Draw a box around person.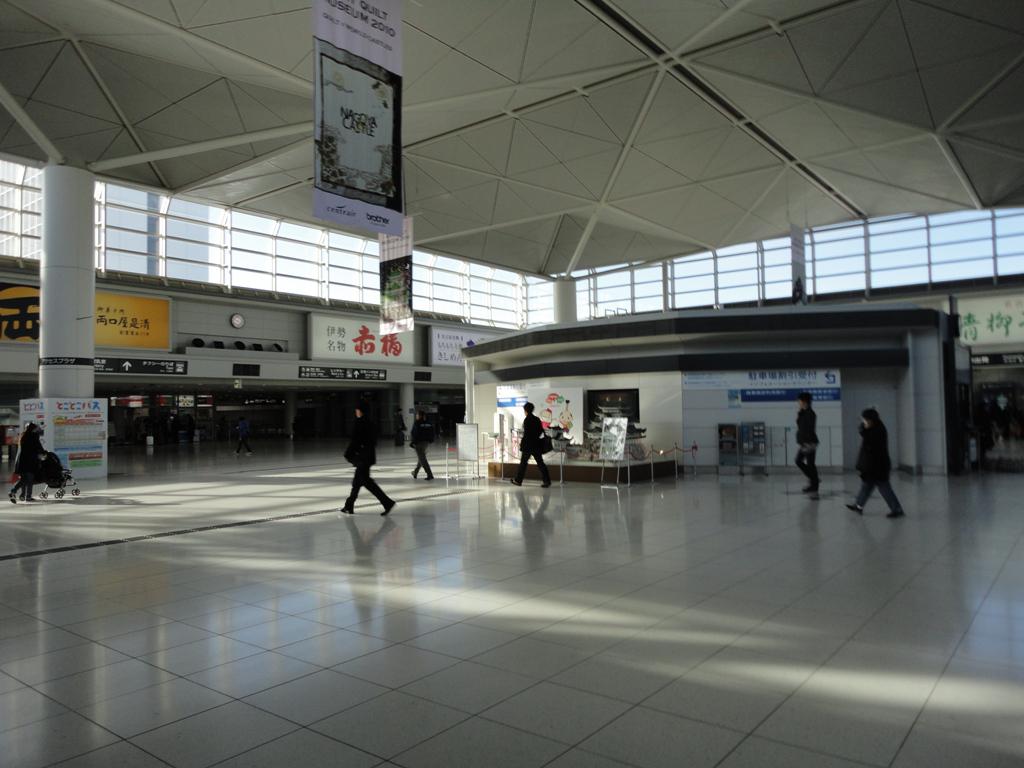
box(337, 404, 399, 516).
